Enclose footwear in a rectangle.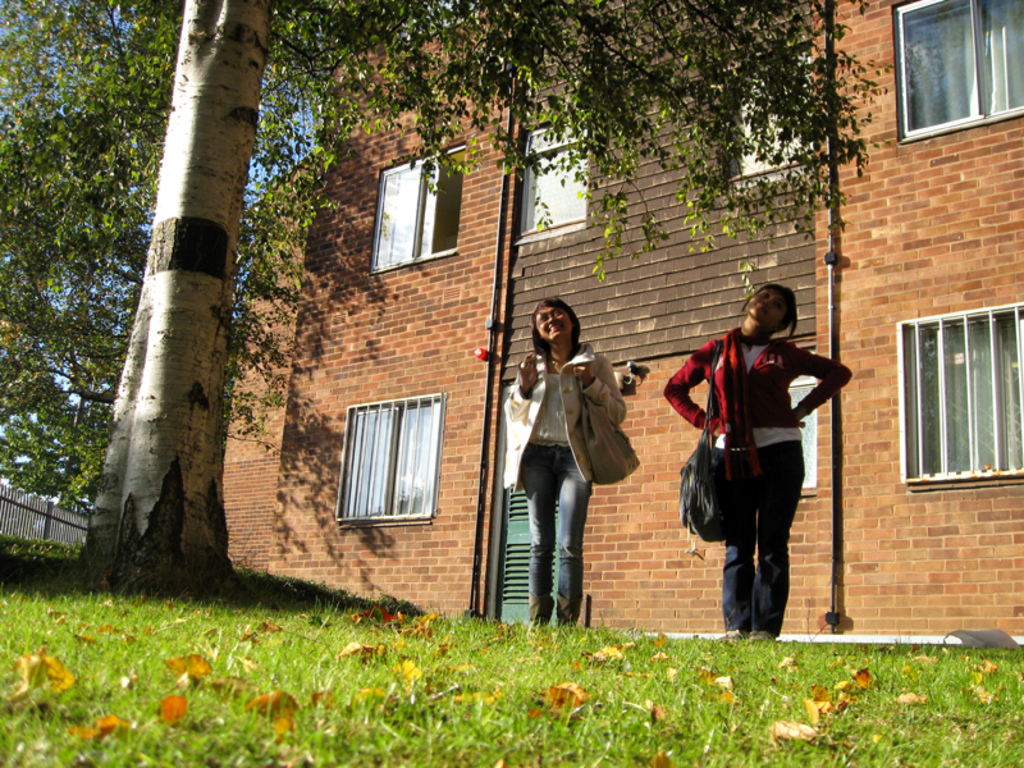
pyautogui.locateOnScreen(710, 623, 742, 646).
